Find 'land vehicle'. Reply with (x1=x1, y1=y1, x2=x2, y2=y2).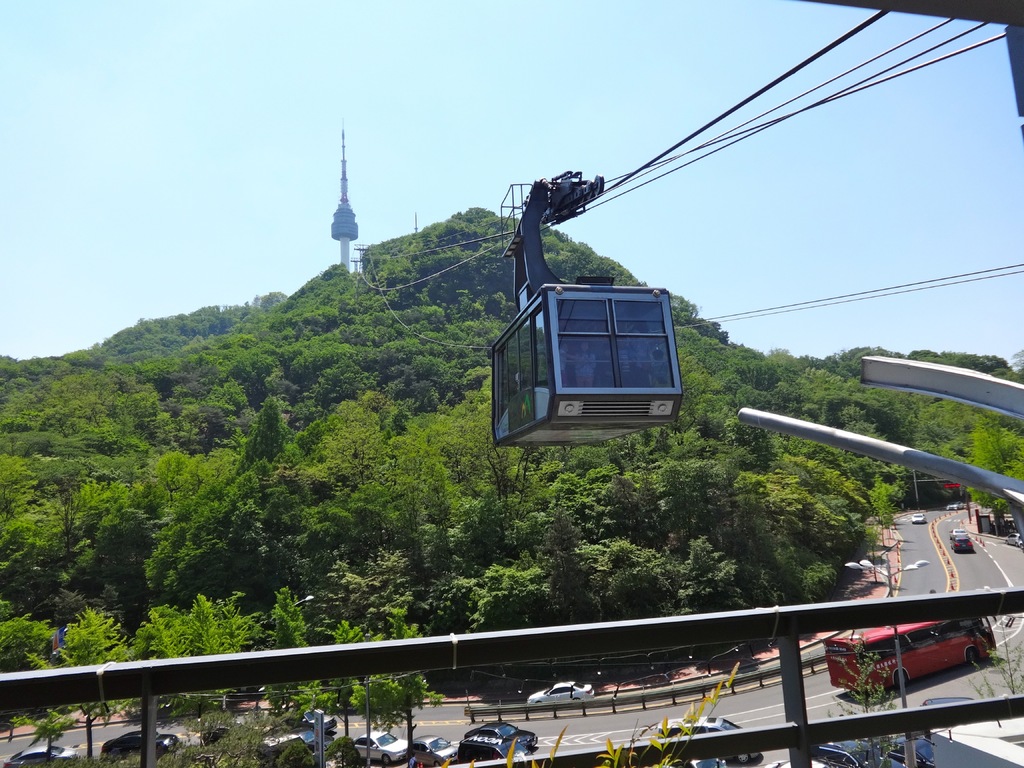
(x1=910, y1=512, x2=926, y2=524).
